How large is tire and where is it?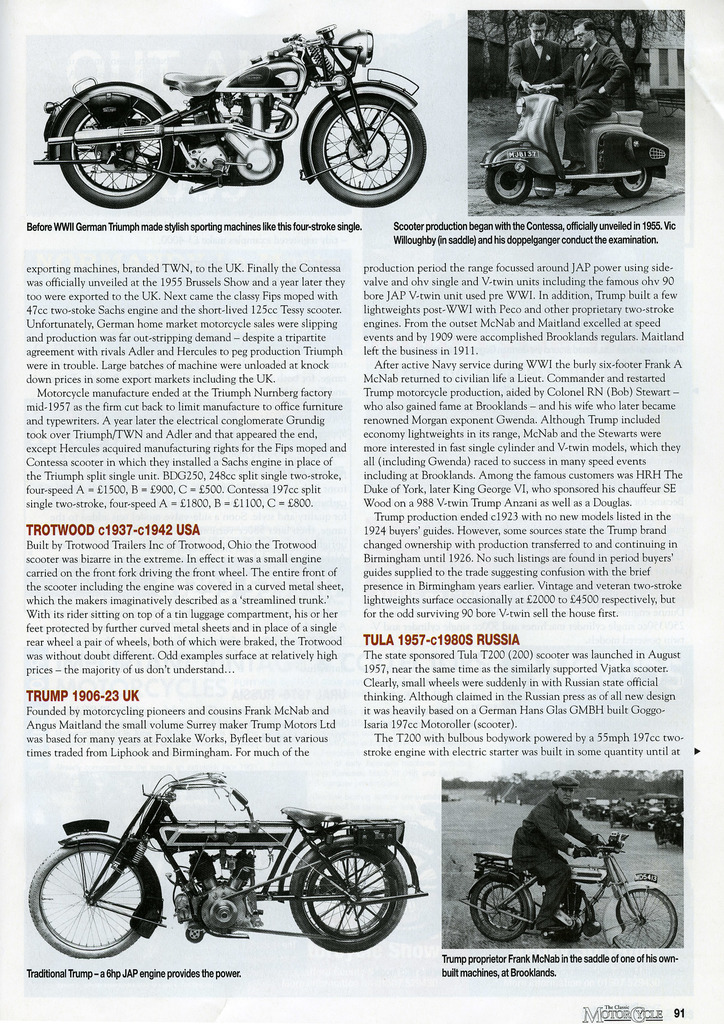
Bounding box: Rect(32, 841, 154, 956).
